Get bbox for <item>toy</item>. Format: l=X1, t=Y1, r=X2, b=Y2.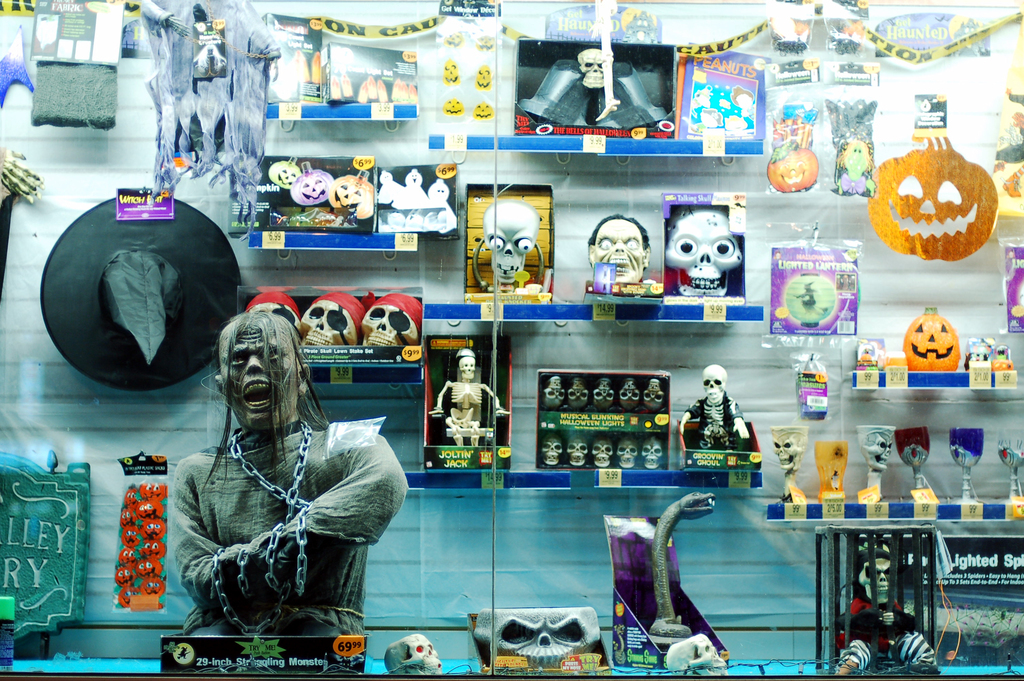
l=770, t=423, r=812, b=503.
